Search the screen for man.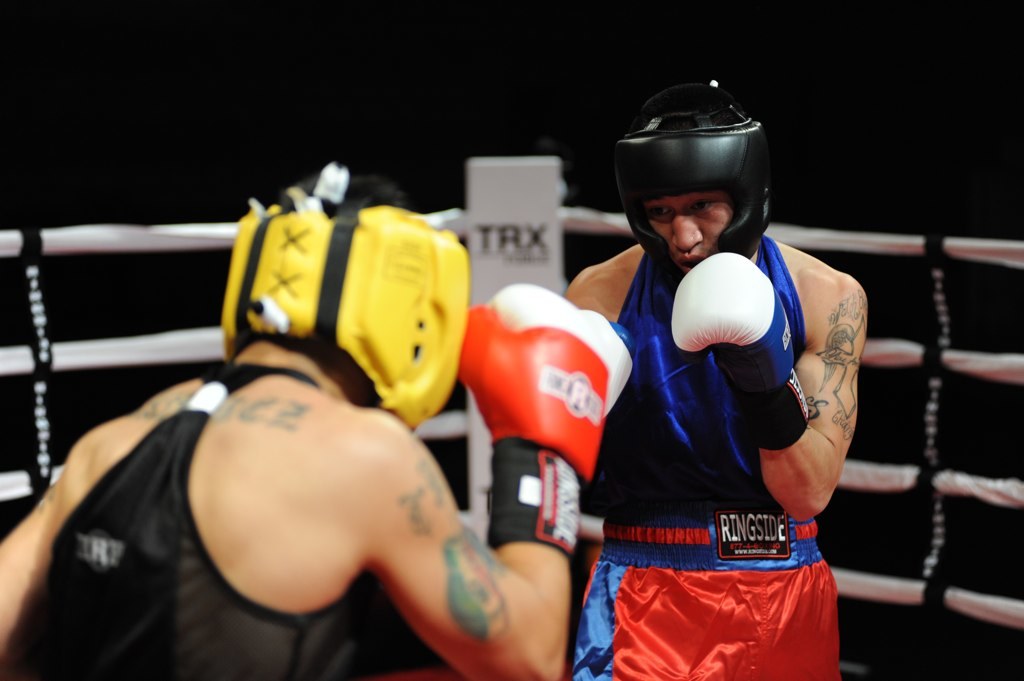
Found at {"left": 566, "top": 79, "right": 872, "bottom": 679}.
